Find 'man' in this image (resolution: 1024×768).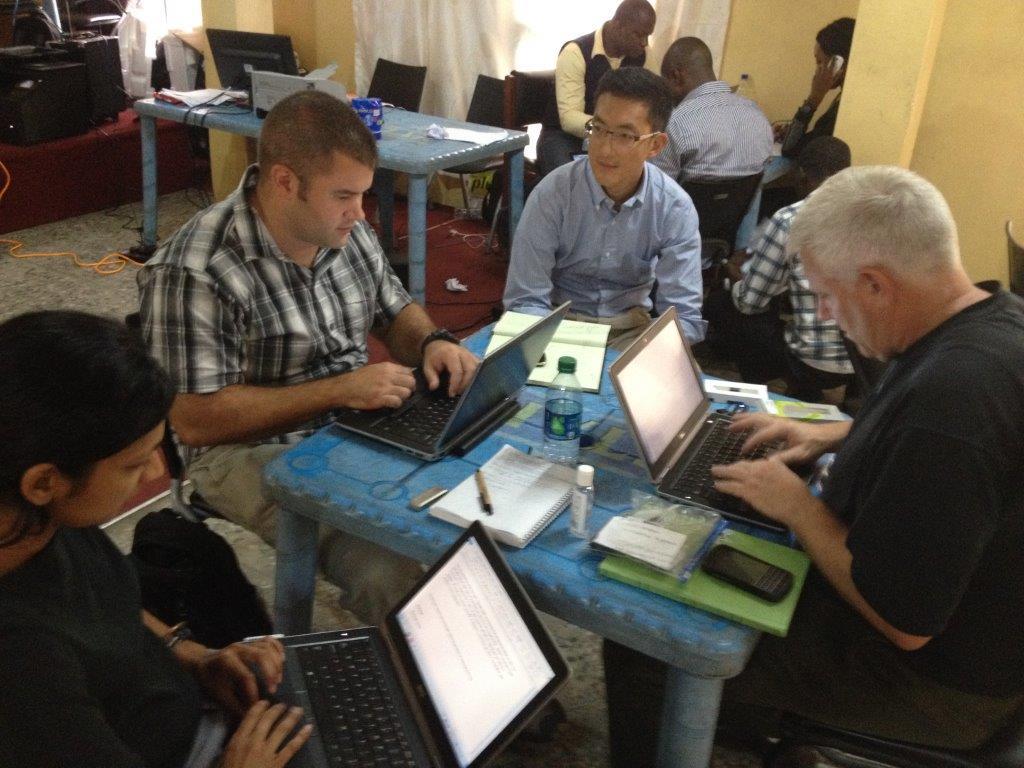
[left=501, top=69, right=704, bottom=363].
